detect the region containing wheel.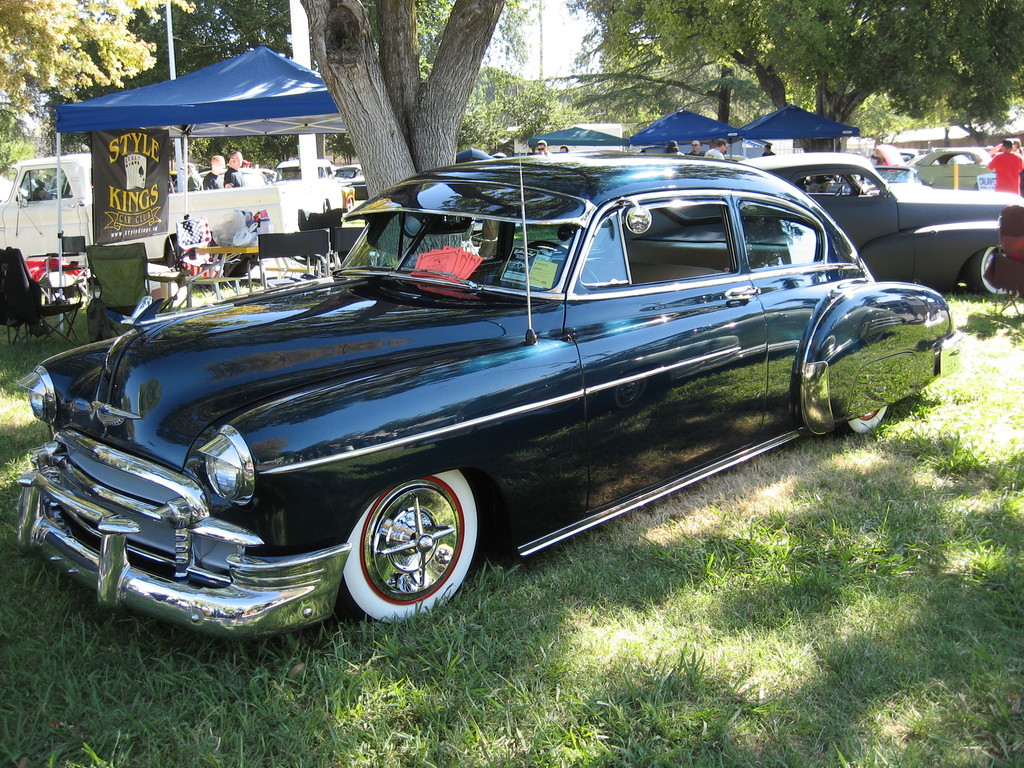
region(842, 404, 890, 434).
